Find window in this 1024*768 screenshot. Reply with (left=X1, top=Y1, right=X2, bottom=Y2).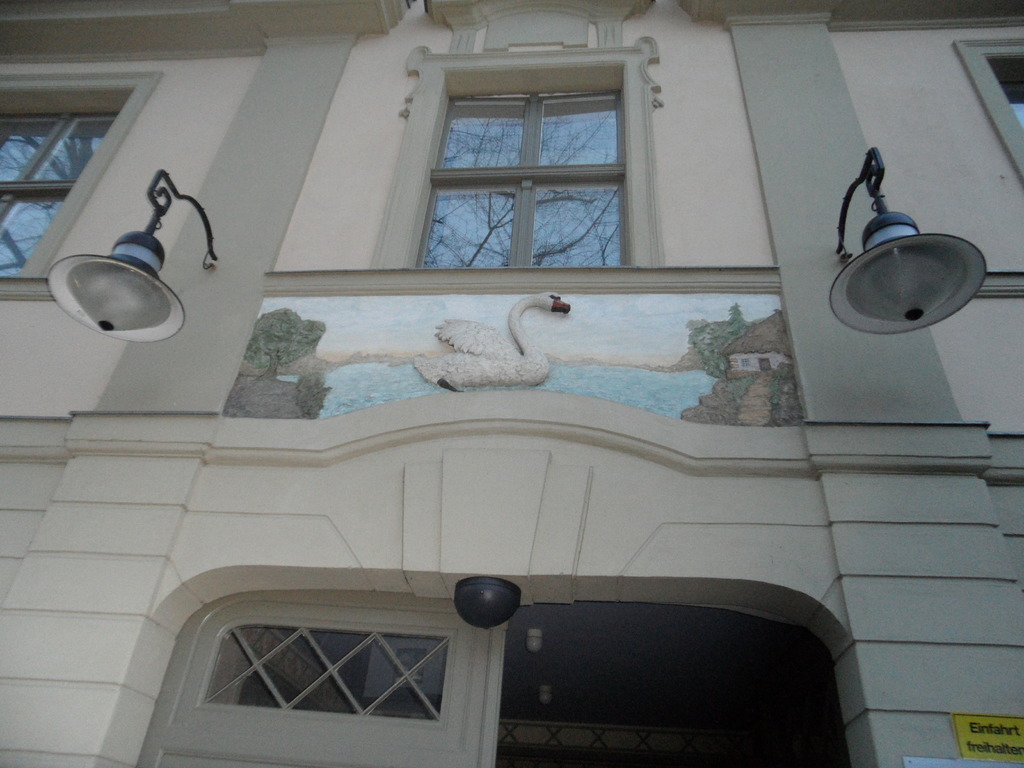
(left=405, top=0, right=668, bottom=266).
